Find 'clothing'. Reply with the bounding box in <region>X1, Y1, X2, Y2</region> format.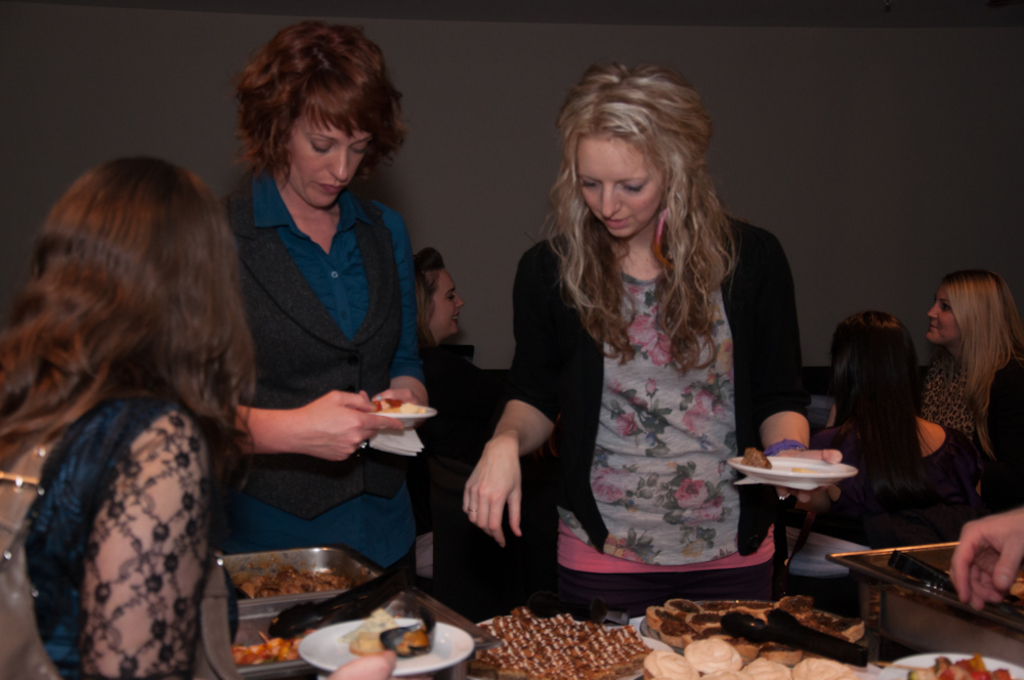
<region>912, 350, 968, 434</region>.
